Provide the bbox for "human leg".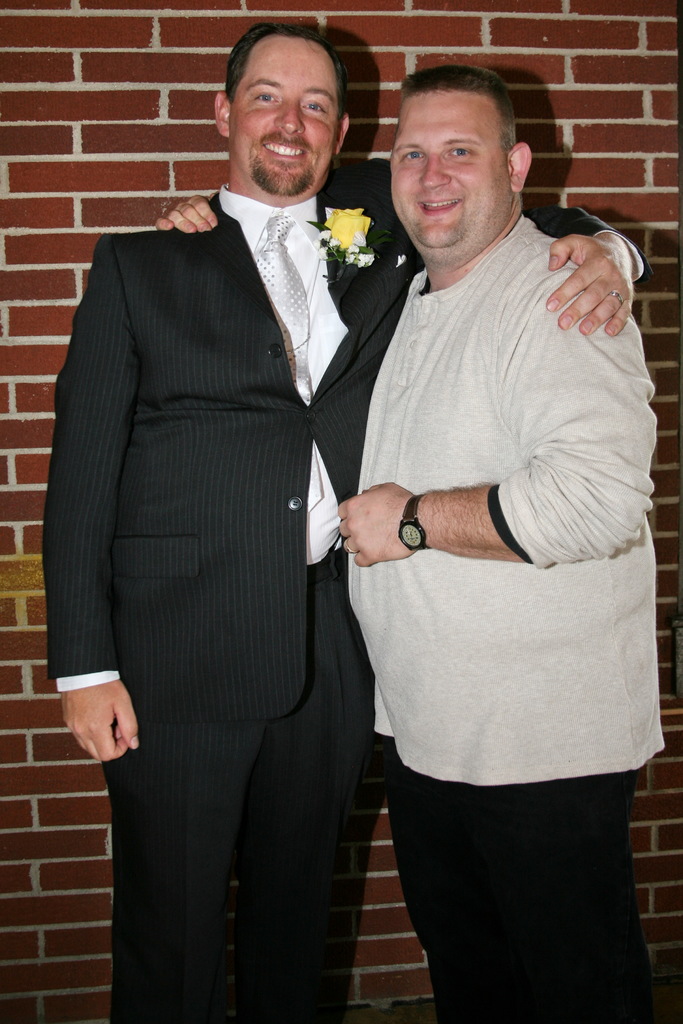
397:794:633:1023.
